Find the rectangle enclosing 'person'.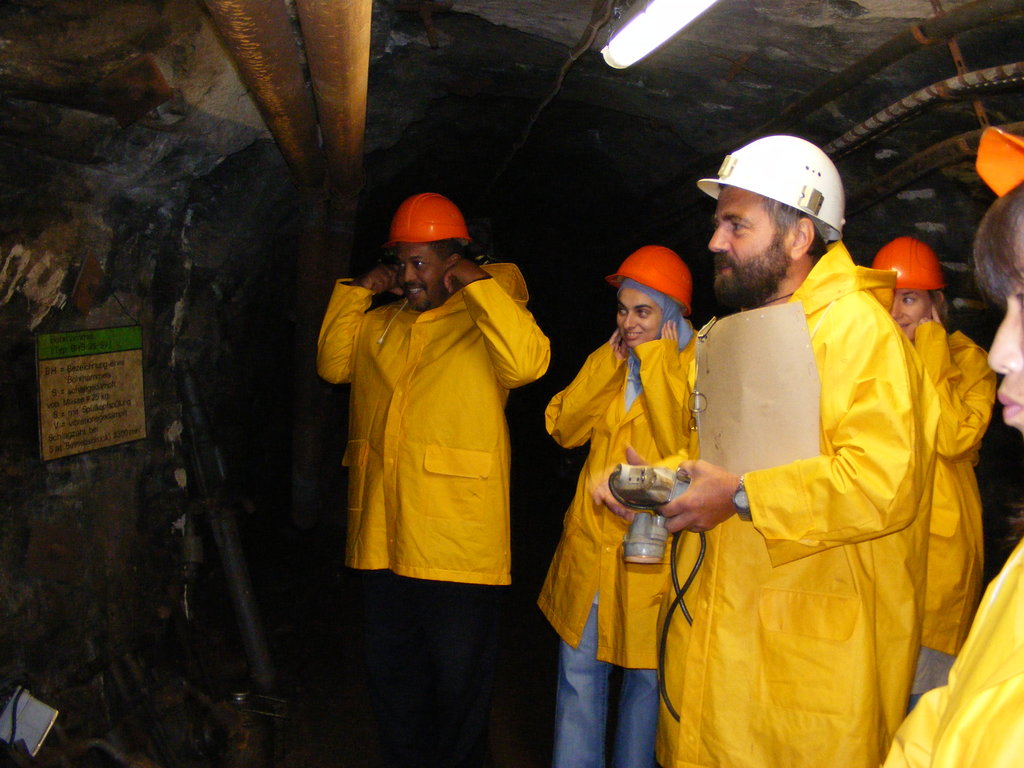
(535,228,707,767).
